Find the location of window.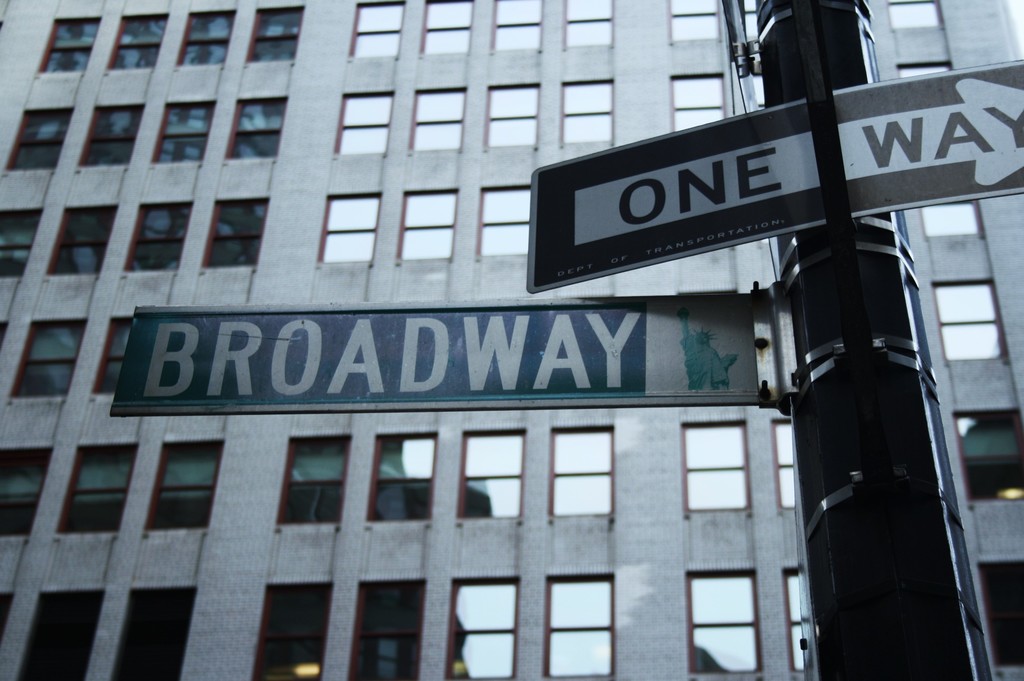
Location: pyautogui.locateOnScreen(679, 409, 749, 508).
